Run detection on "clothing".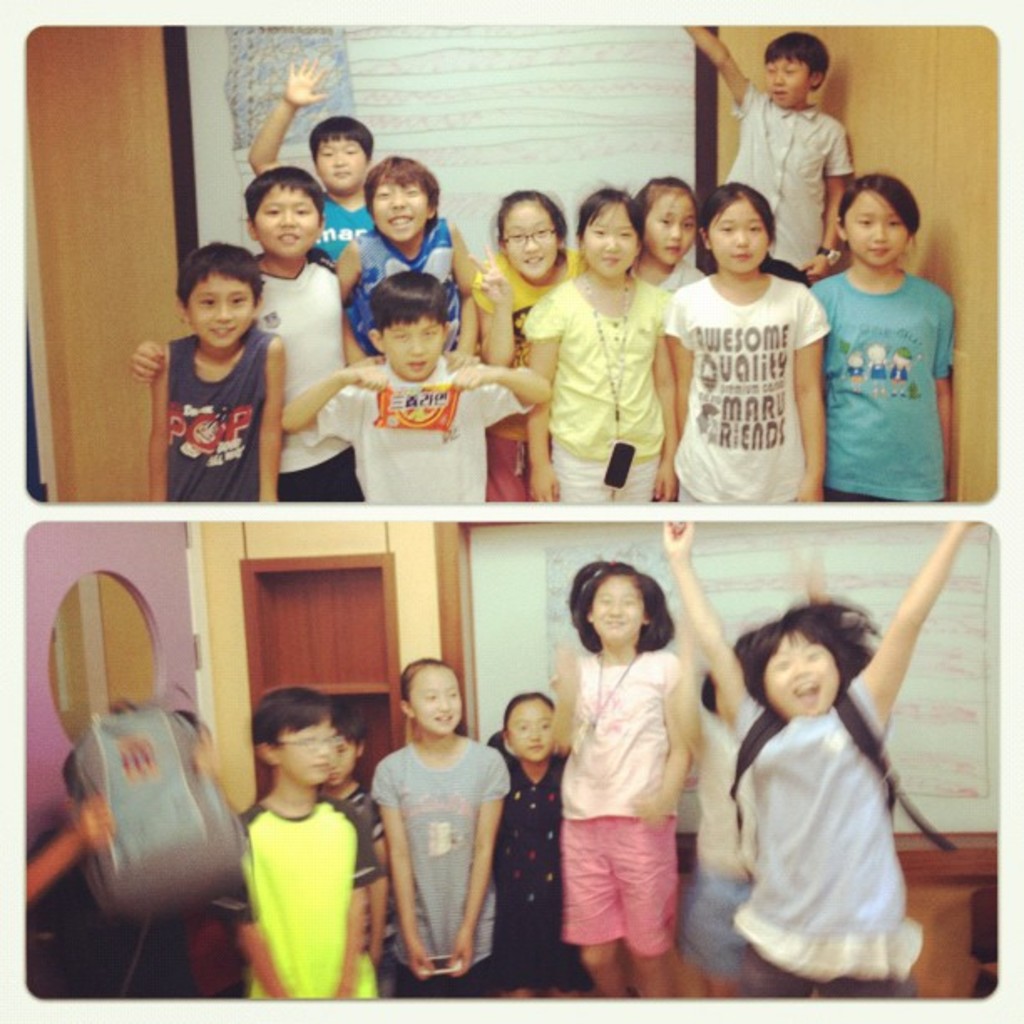
Result: bbox(666, 261, 696, 289).
